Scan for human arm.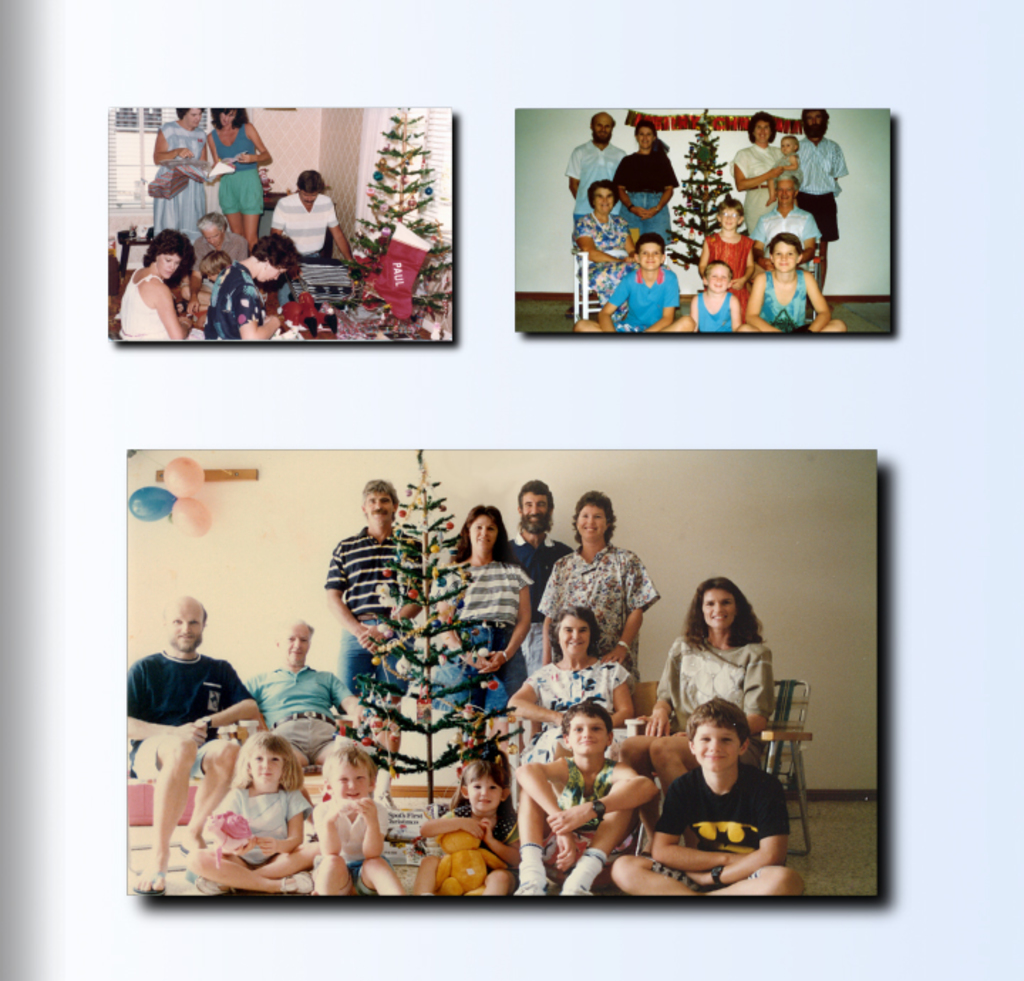
Scan result: [x1=556, y1=159, x2=589, y2=185].
